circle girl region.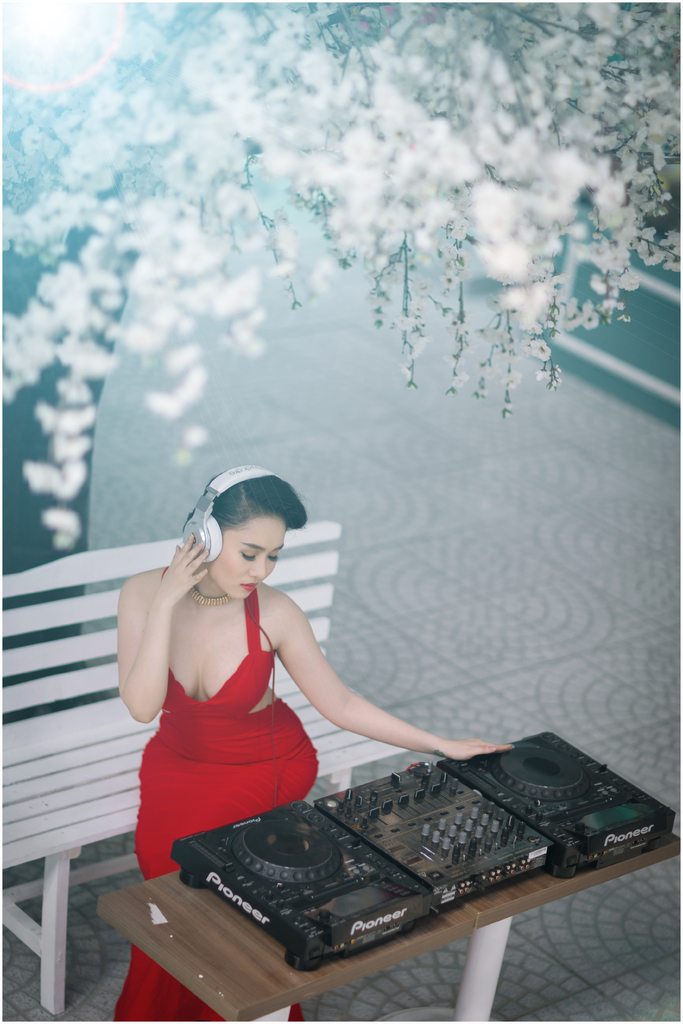
Region: {"left": 110, "top": 456, "right": 522, "bottom": 1022}.
